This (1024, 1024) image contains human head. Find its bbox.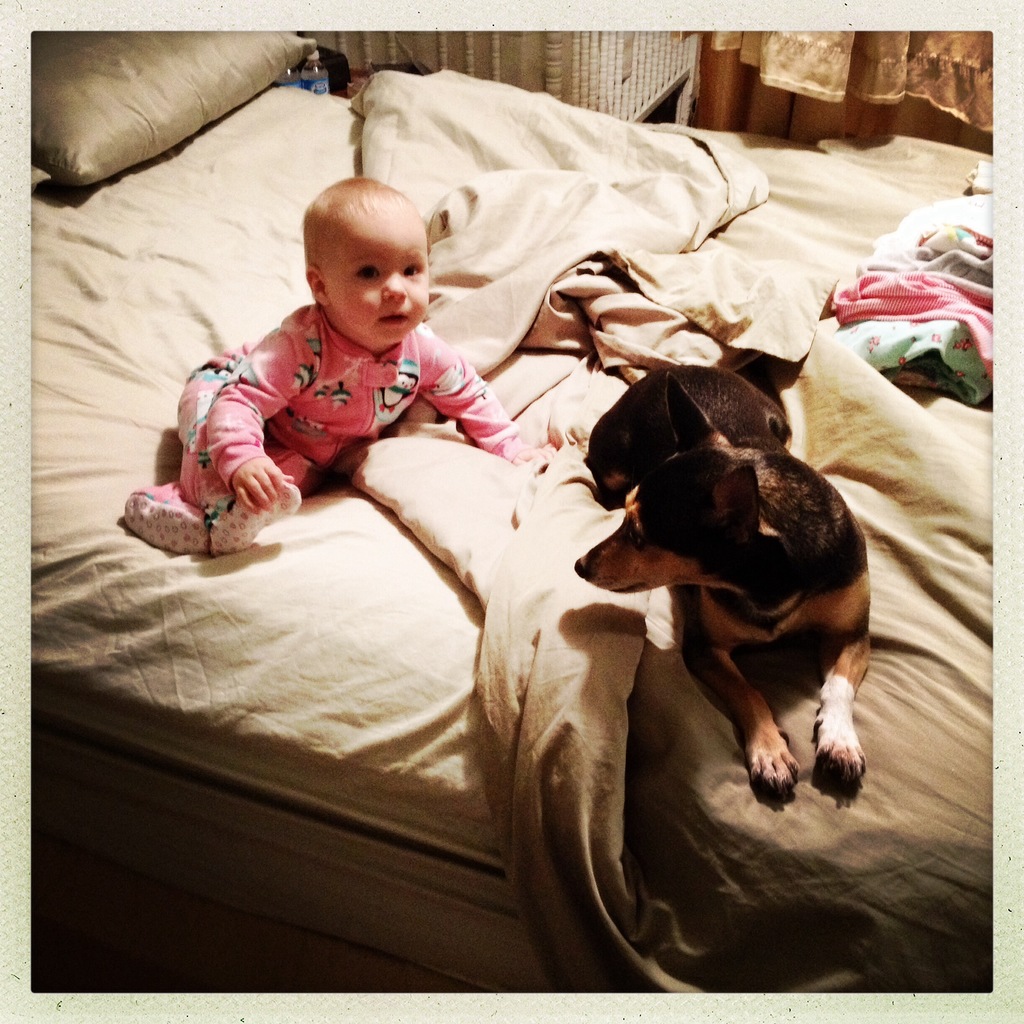
291:171:458:350.
